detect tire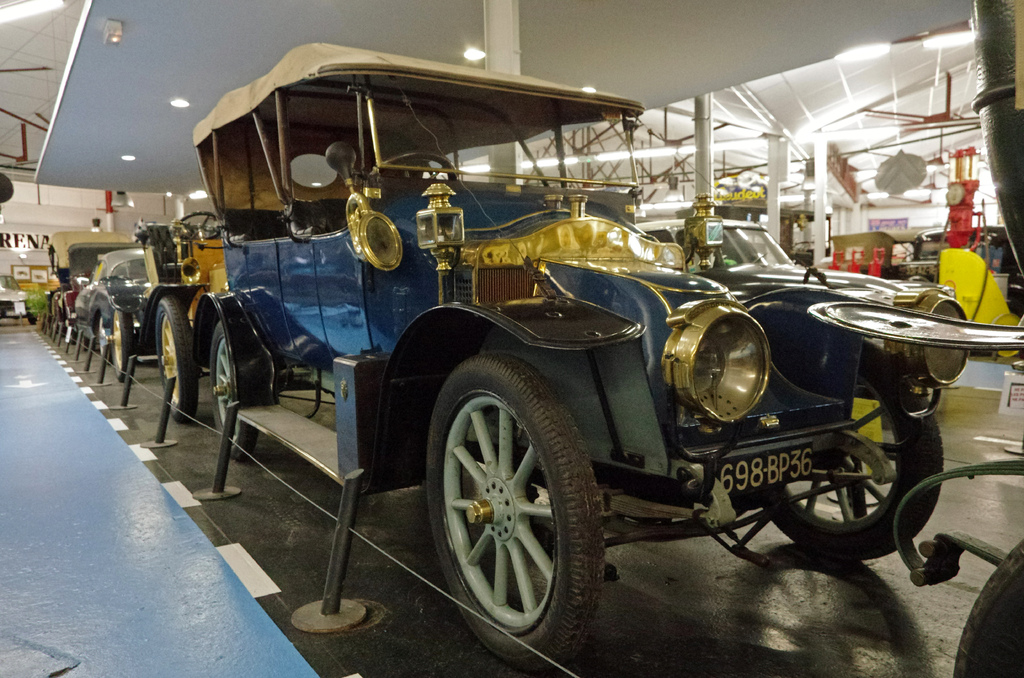
box(427, 353, 601, 674)
